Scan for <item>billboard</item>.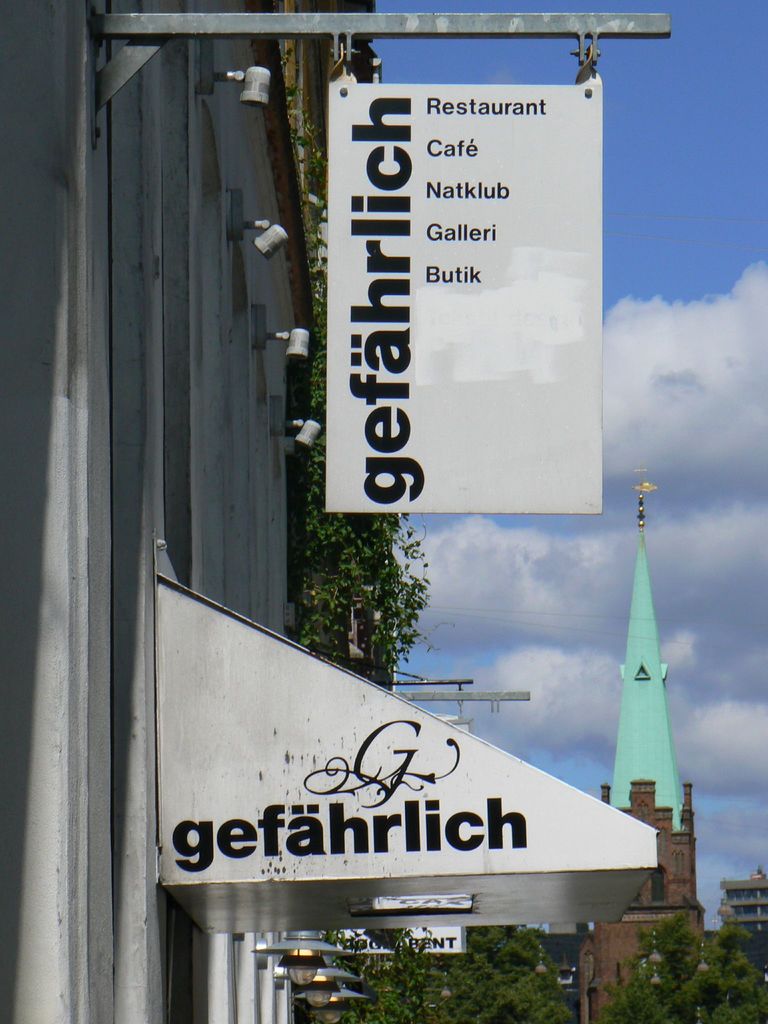
Scan result: x1=113, y1=600, x2=682, y2=951.
